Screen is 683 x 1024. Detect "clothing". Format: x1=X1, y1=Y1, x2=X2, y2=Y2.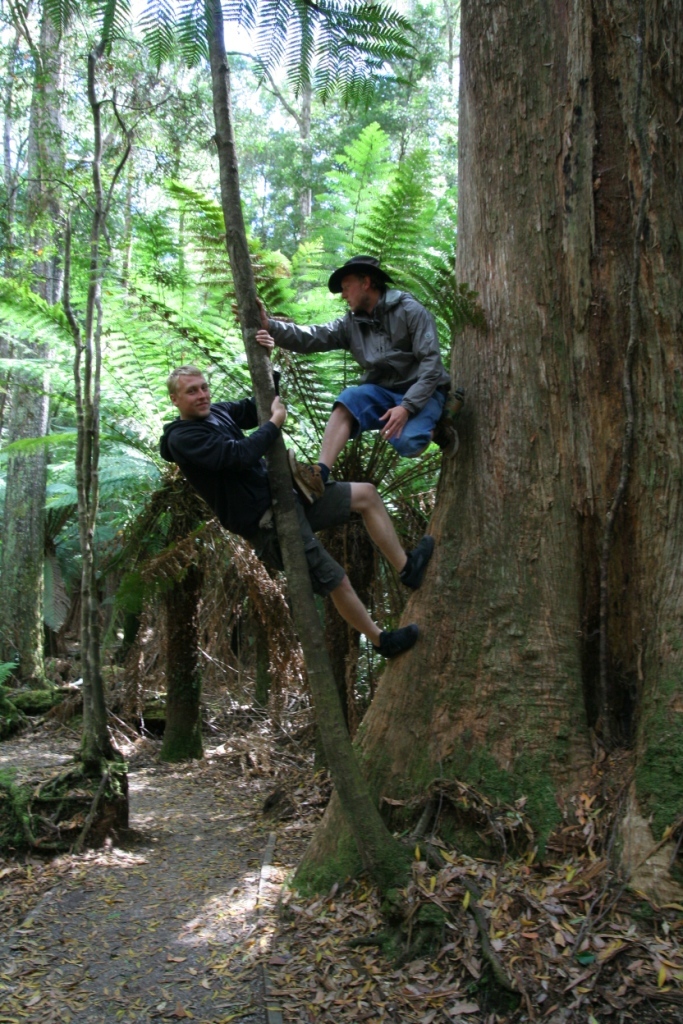
x1=147, y1=392, x2=357, y2=606.
